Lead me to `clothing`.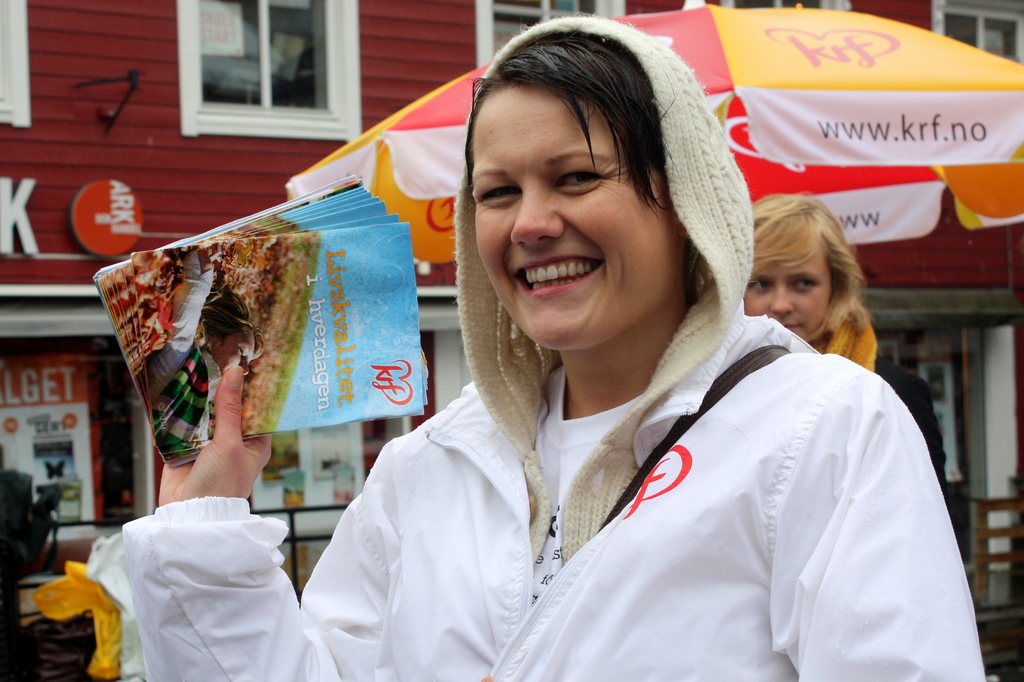
Lead to locate(147, 248, 223, 446).
